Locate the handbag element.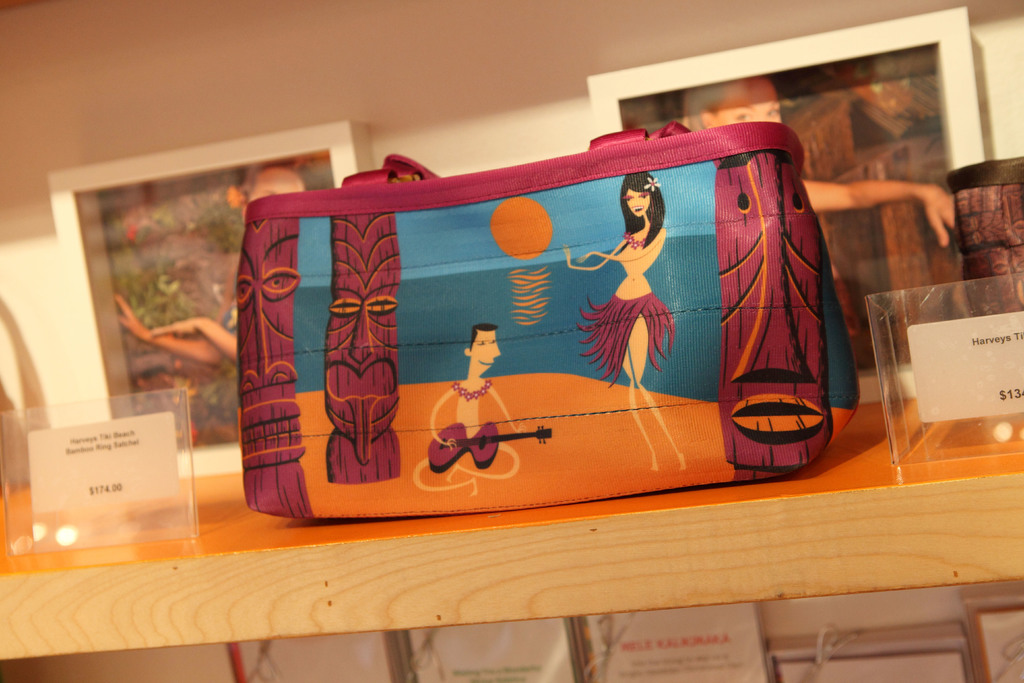
Element bbox: (left=236, top=121, right=864, bottom=518).
